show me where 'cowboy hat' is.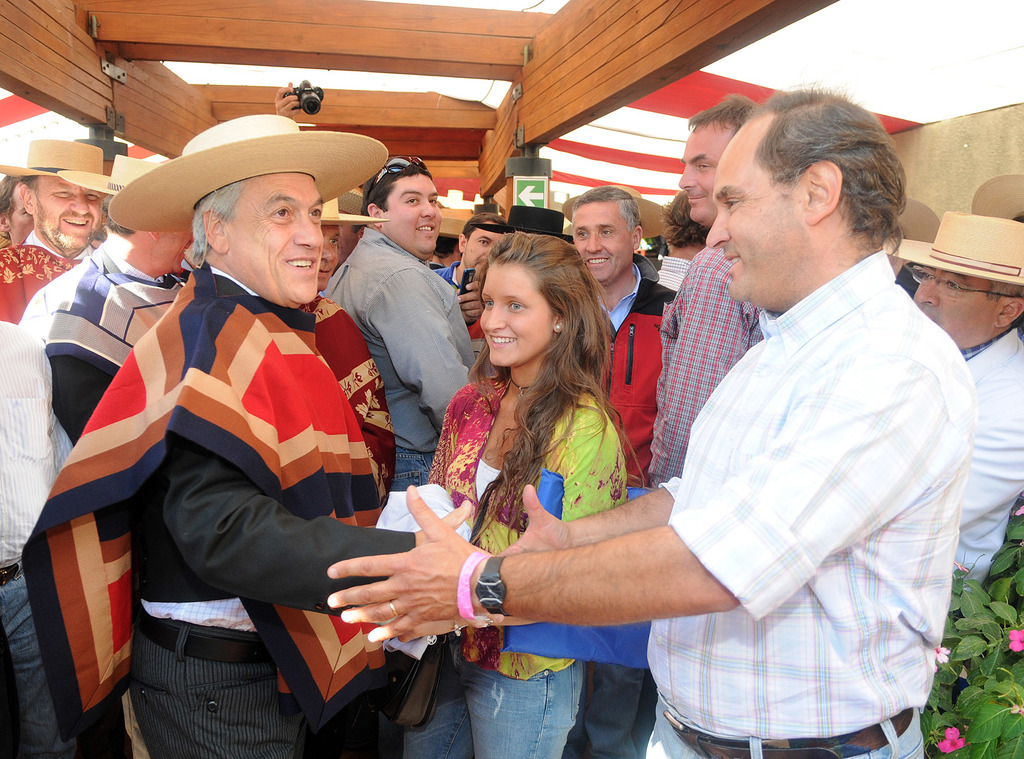
'cowboy hat' is at Rect(895, 216, 1023, 288).
